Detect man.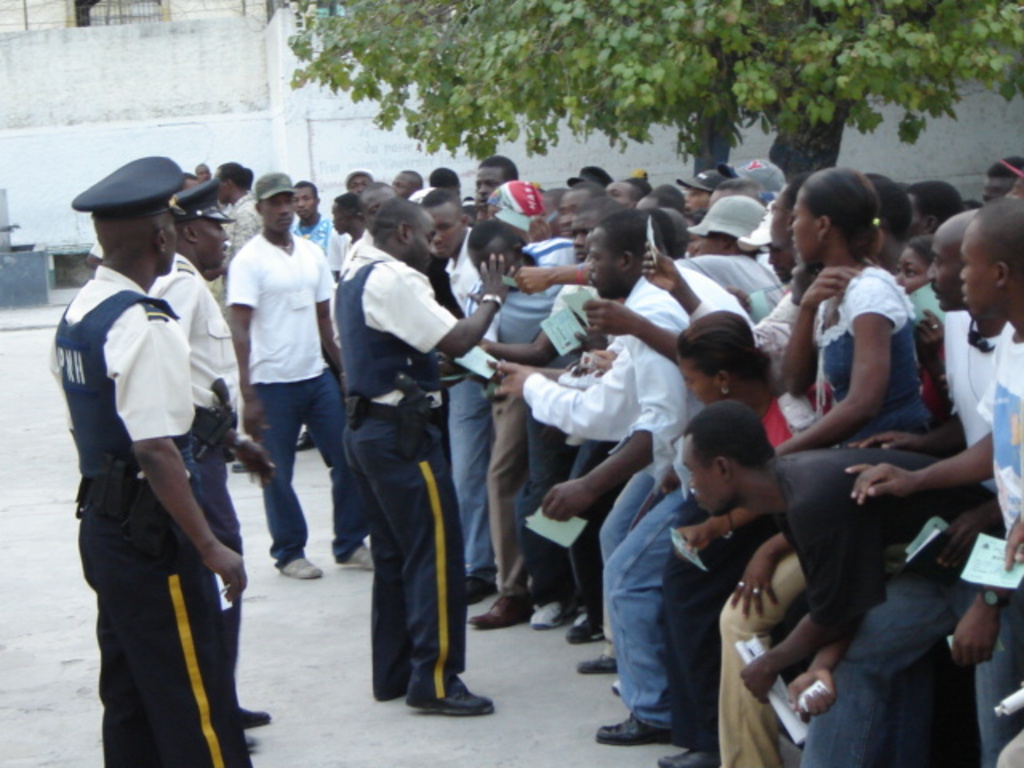
Detected at {"x1": 454, "y1": 155, "x2": 517, "y2": 229}.
